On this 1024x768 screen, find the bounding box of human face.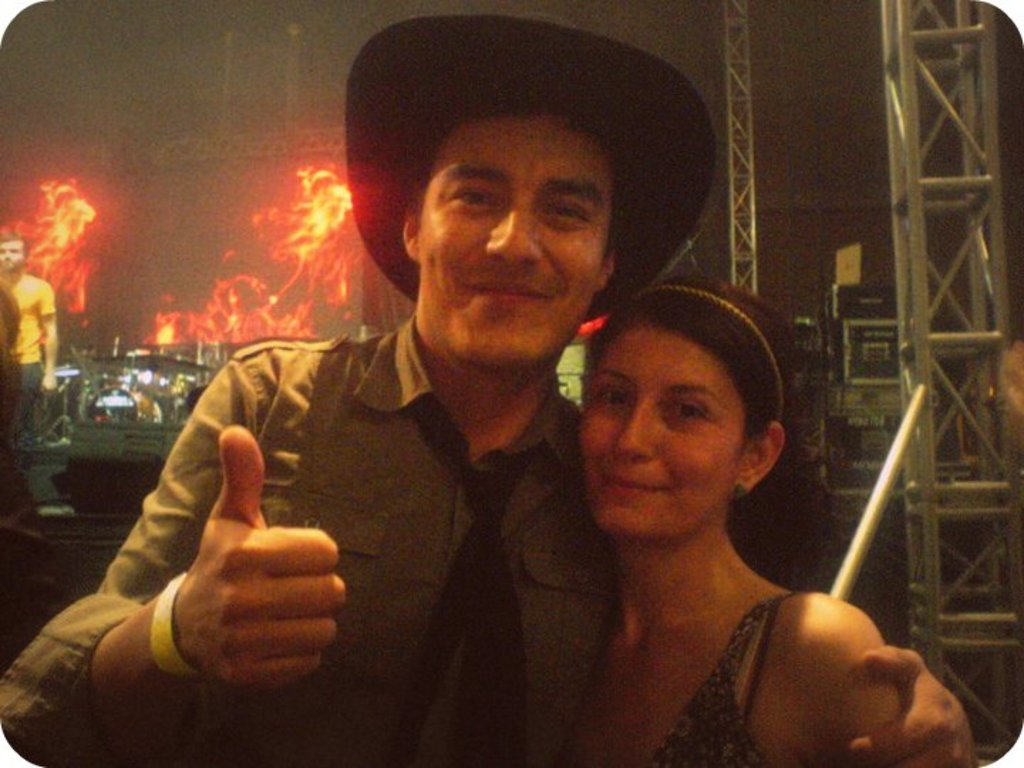
Bounding box: <region>580, 334, 751, 549</region>.
